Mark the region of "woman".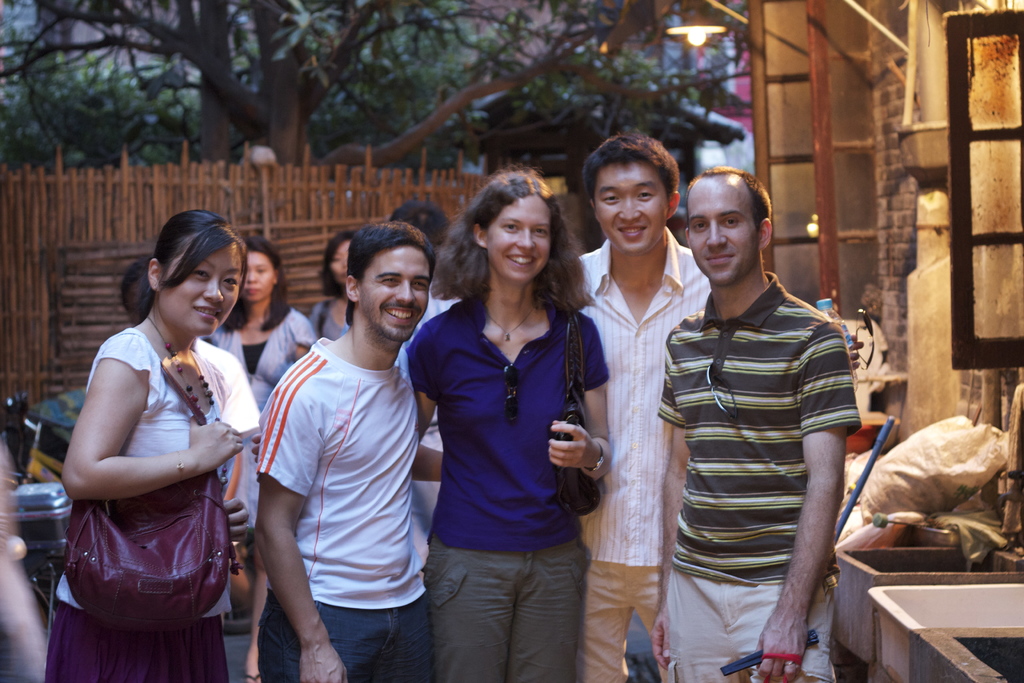
Region: bbox=[310, 229, 351, 338].
